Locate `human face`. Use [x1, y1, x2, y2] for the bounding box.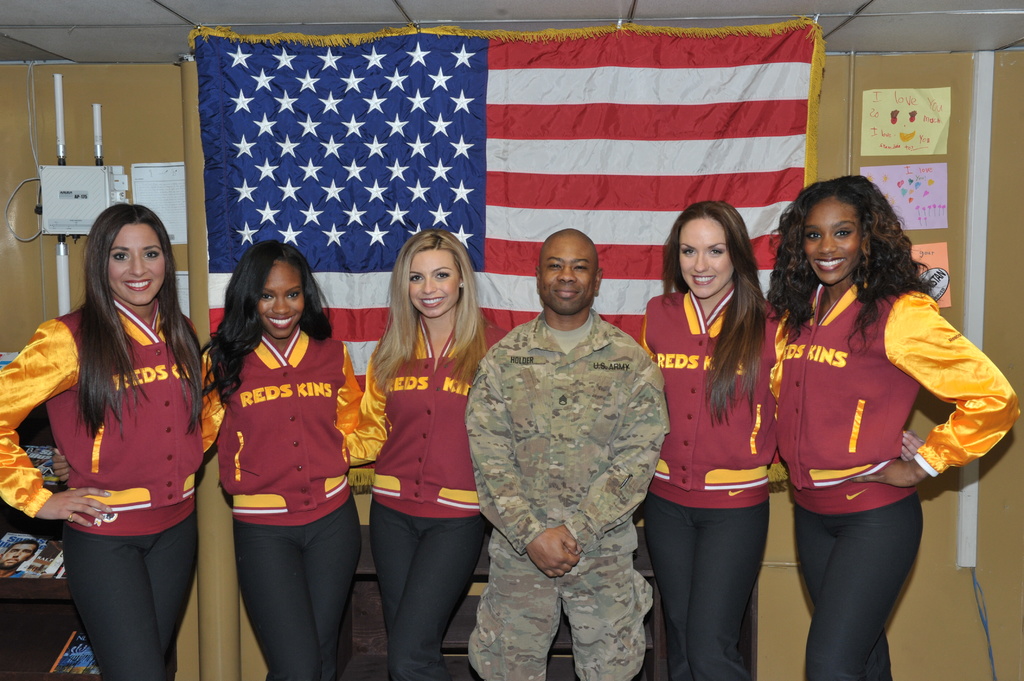
[104, 220, 170, 307].
